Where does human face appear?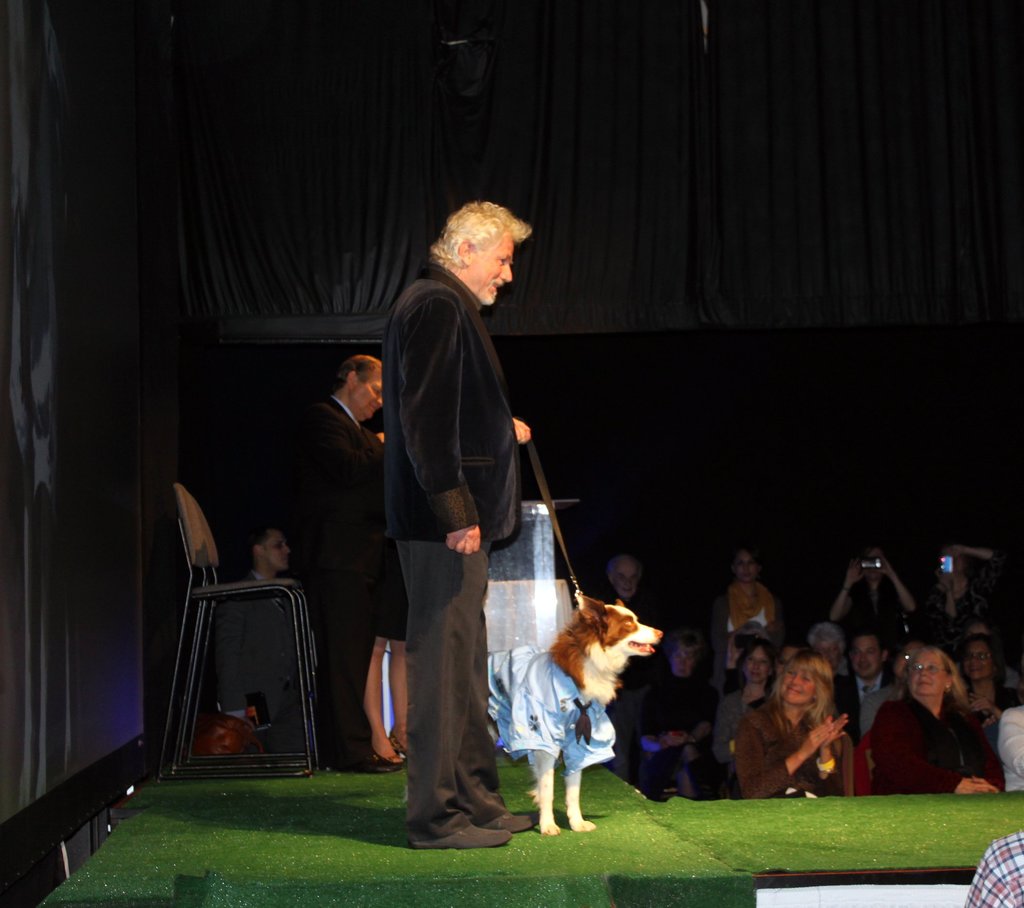
Appears at bbox=[744, 647, 768, 687].
